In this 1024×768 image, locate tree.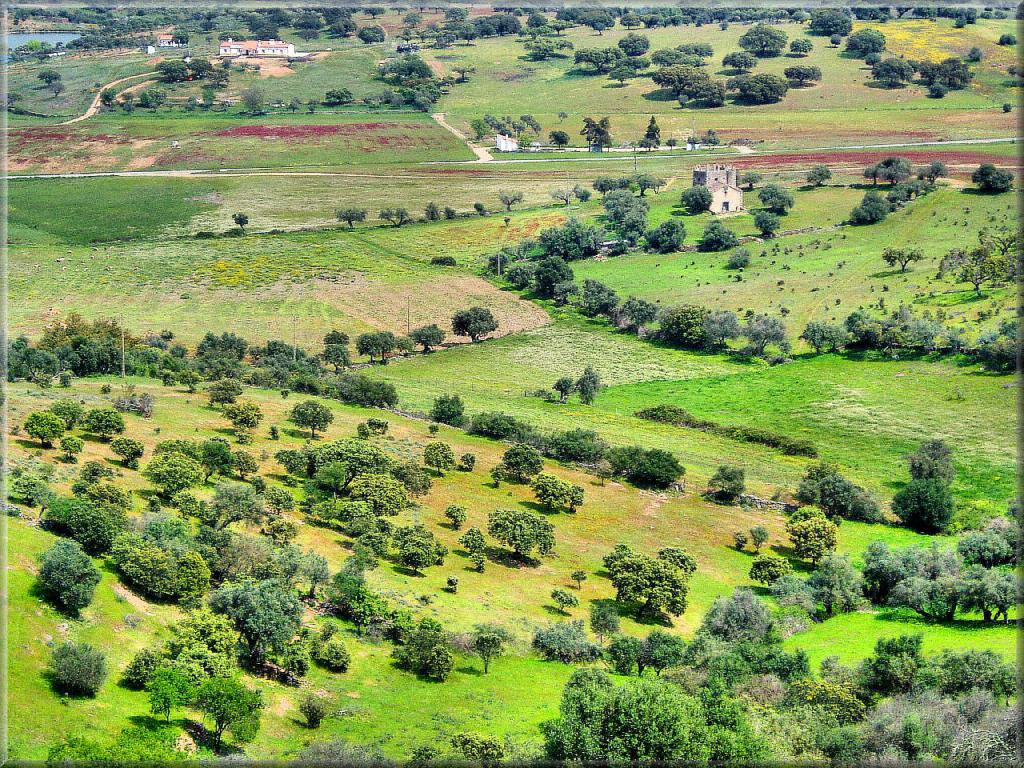
Bounding box: [845,30,890,57].
